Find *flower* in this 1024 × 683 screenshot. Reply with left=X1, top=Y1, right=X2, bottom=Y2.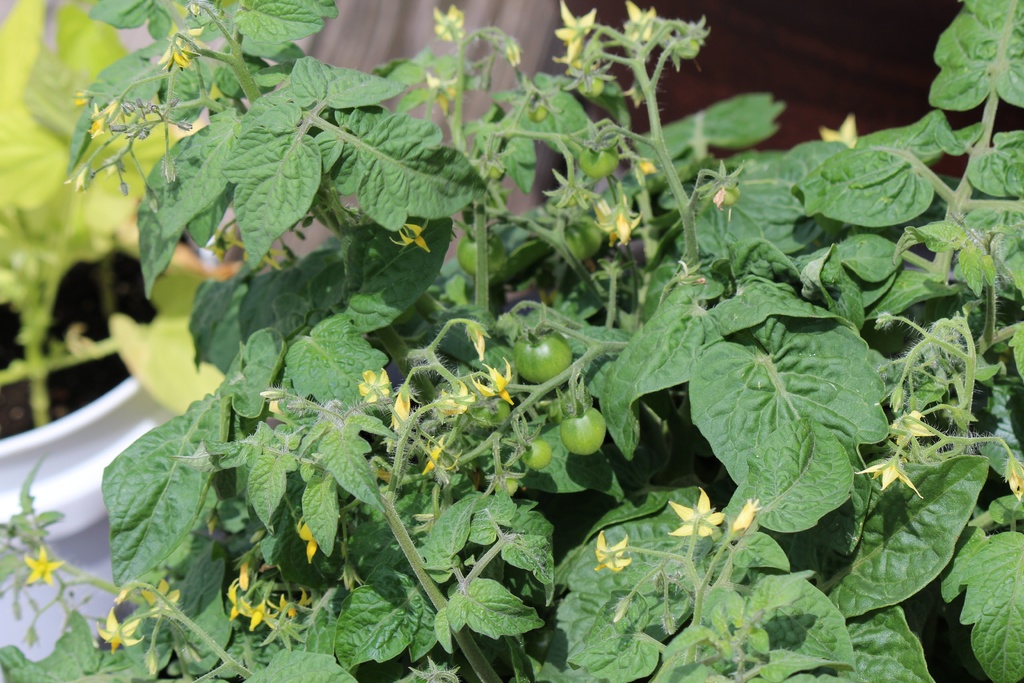
left=436, top=384, right=472, bottom=416.
